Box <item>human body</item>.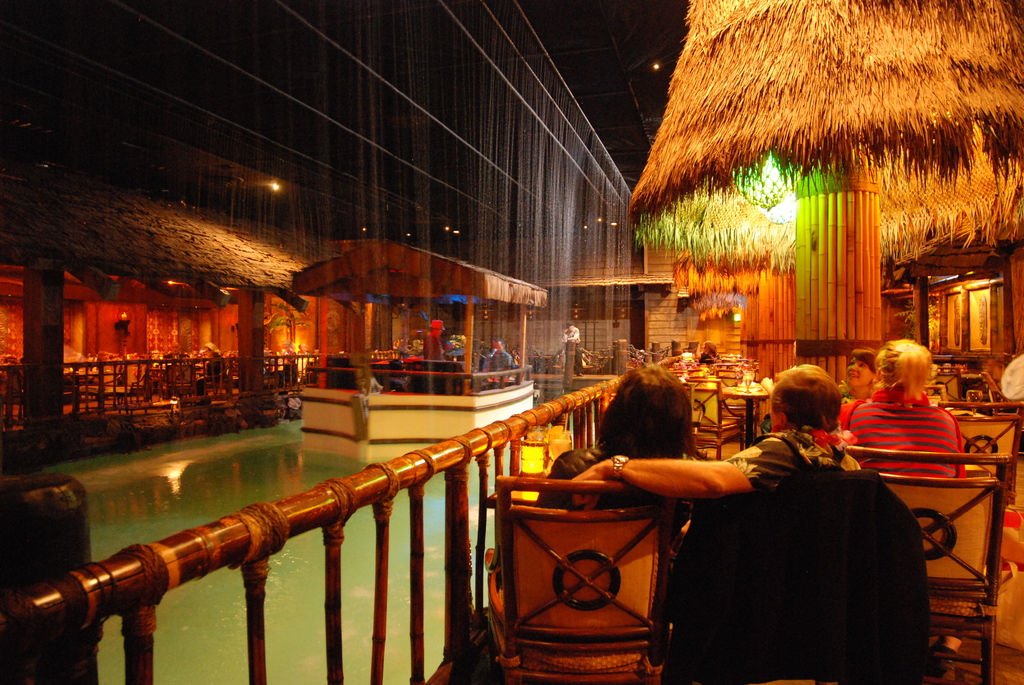
845,357,970,485.
